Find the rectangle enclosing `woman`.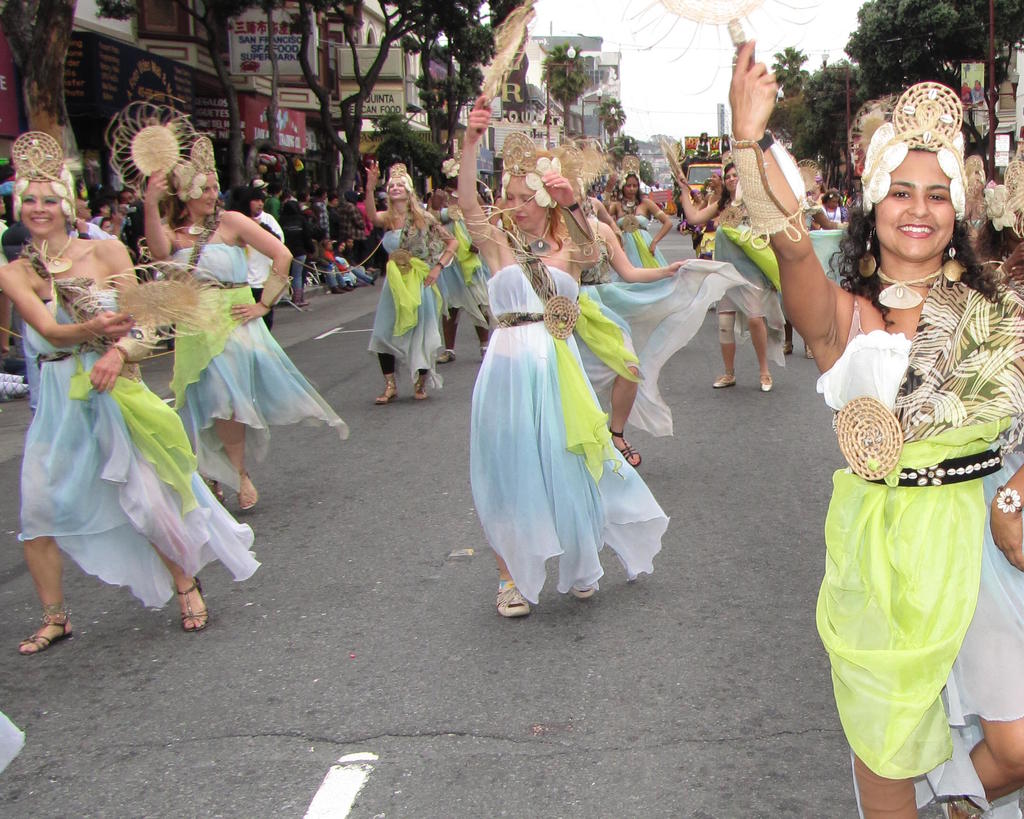
{"x1": 454, "y1": 94, "x2": 677, "y2": 616}.
